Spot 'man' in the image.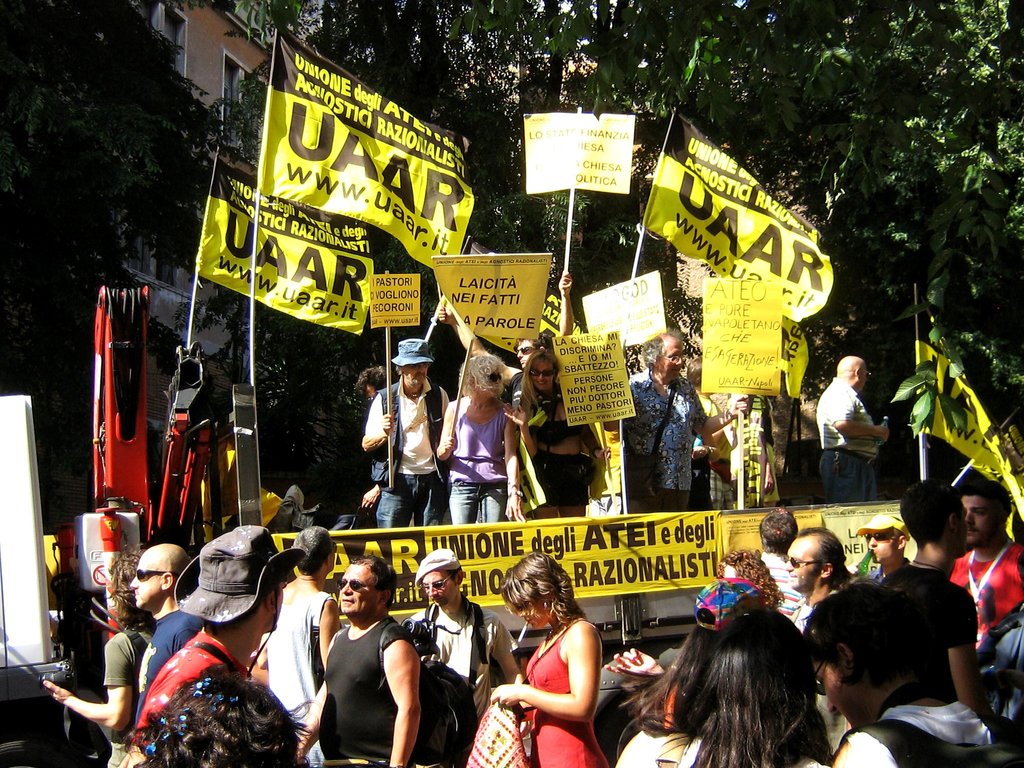
'man' found at locate(784, 524, 852, 752).
